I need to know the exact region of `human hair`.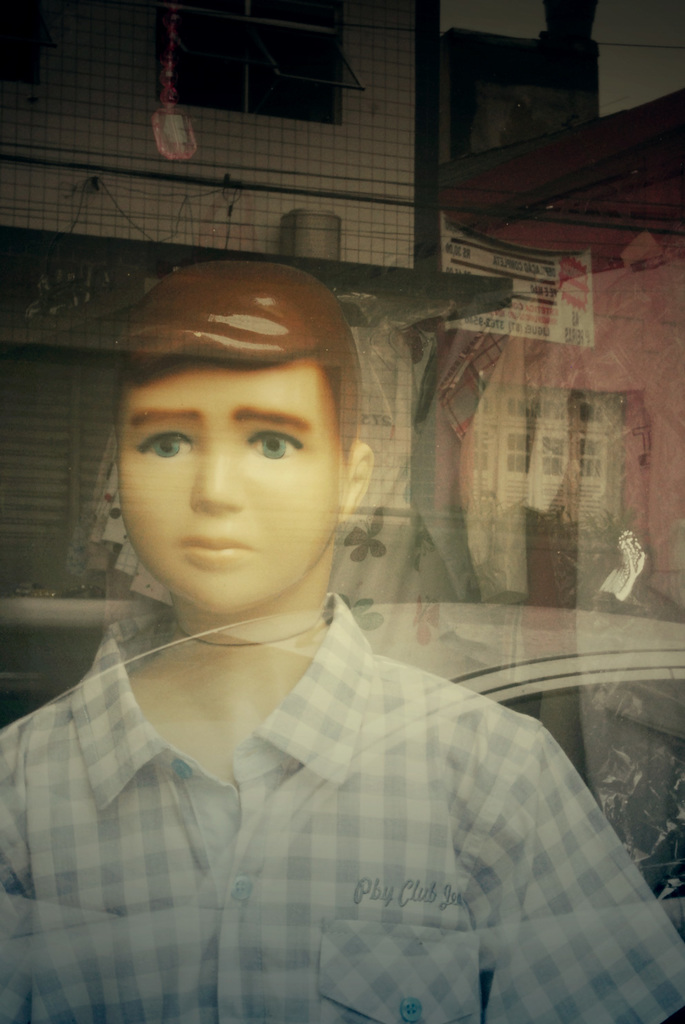
Region: <region>82, 260, 376, 459</region>.
